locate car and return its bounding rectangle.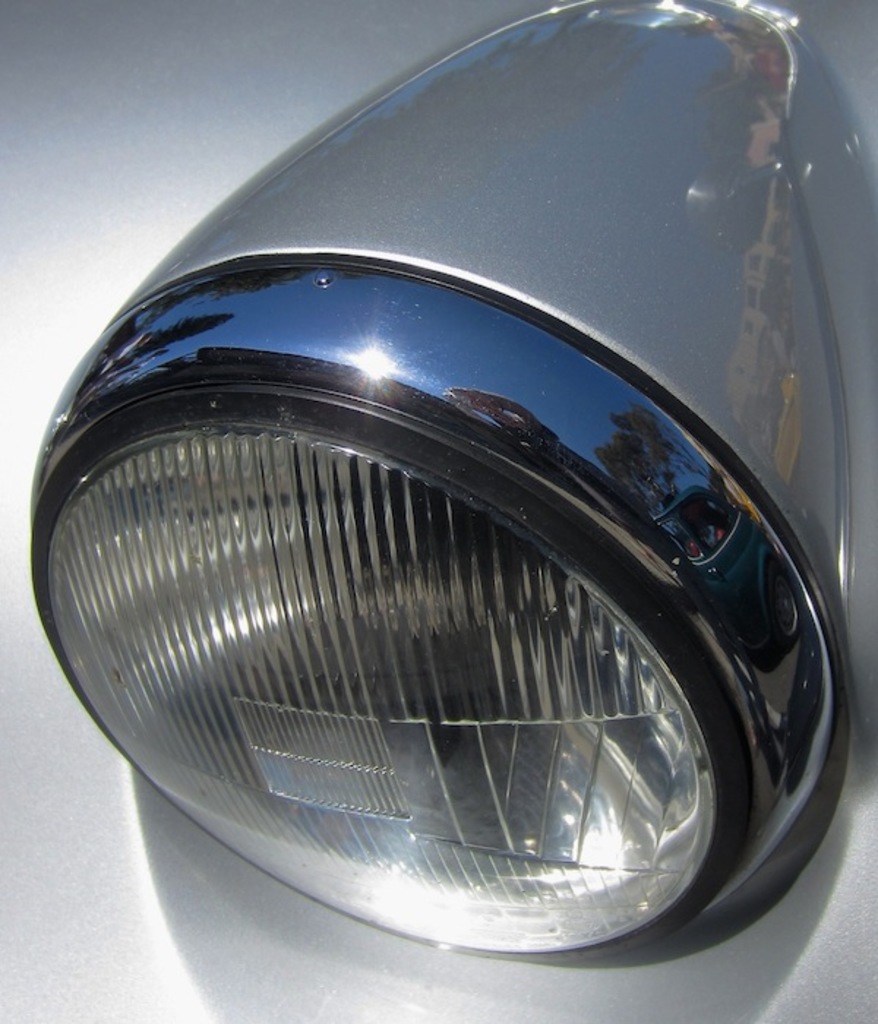
<bbox>0, 39, 877, 1023</bbox>.
